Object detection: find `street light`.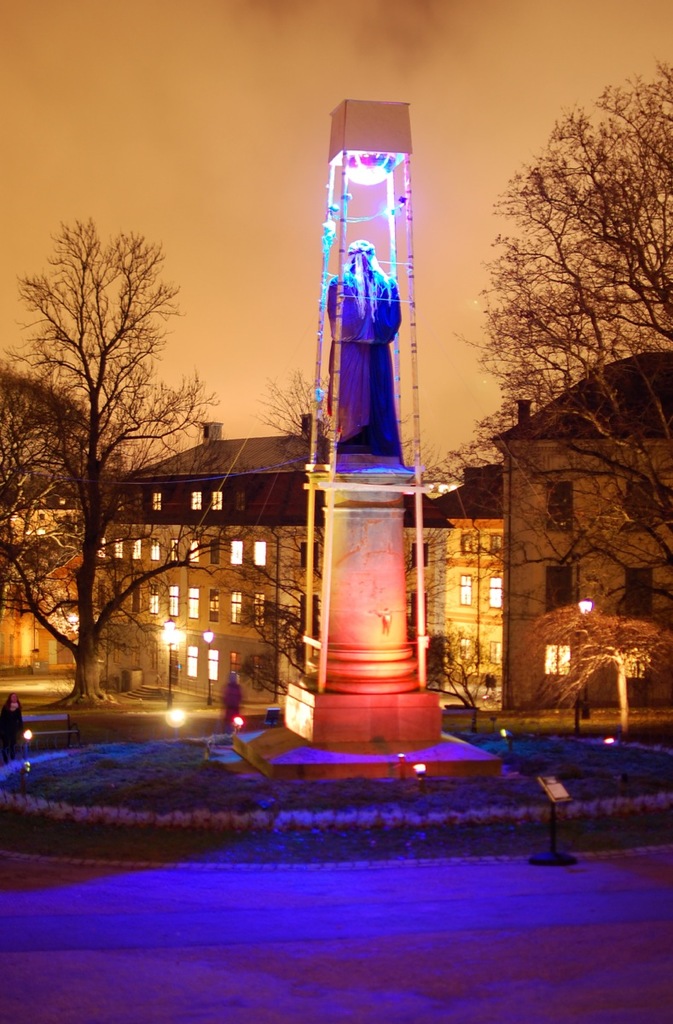
bbox=(572, 595, 597, 720).
